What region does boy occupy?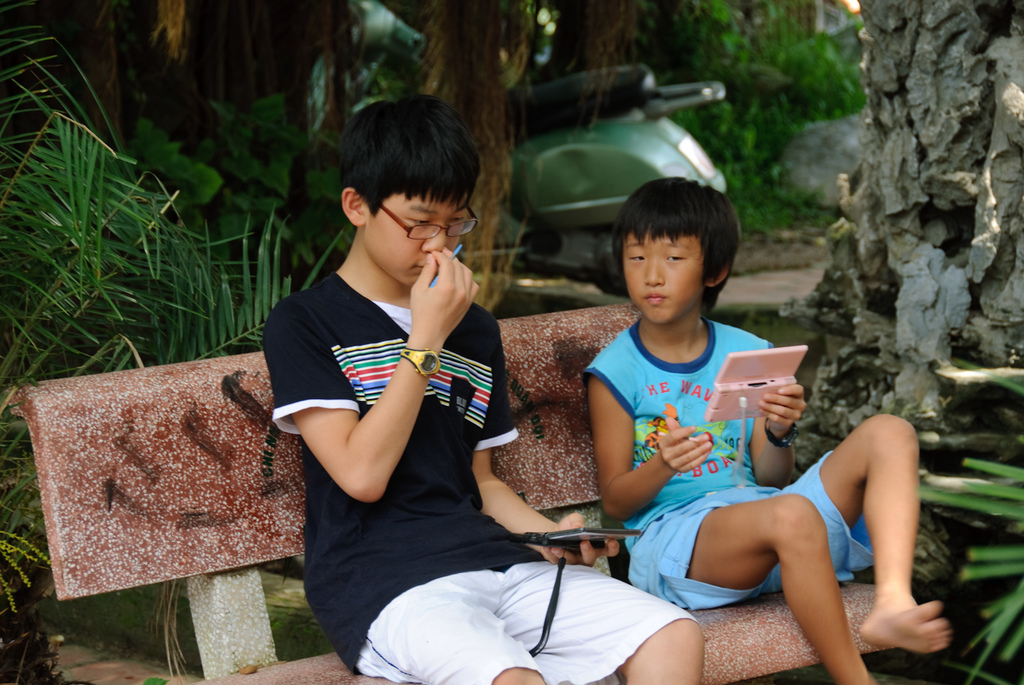
detection(263, 94, 705, 684).
